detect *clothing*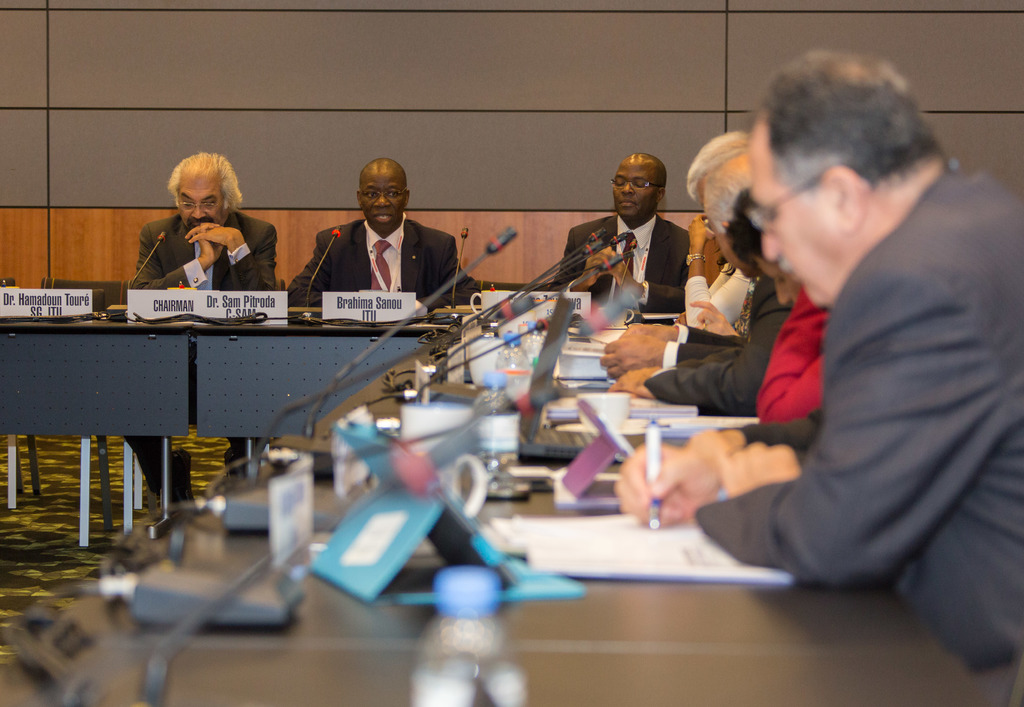
x1=650, y1=269, x2=780, y2=413
